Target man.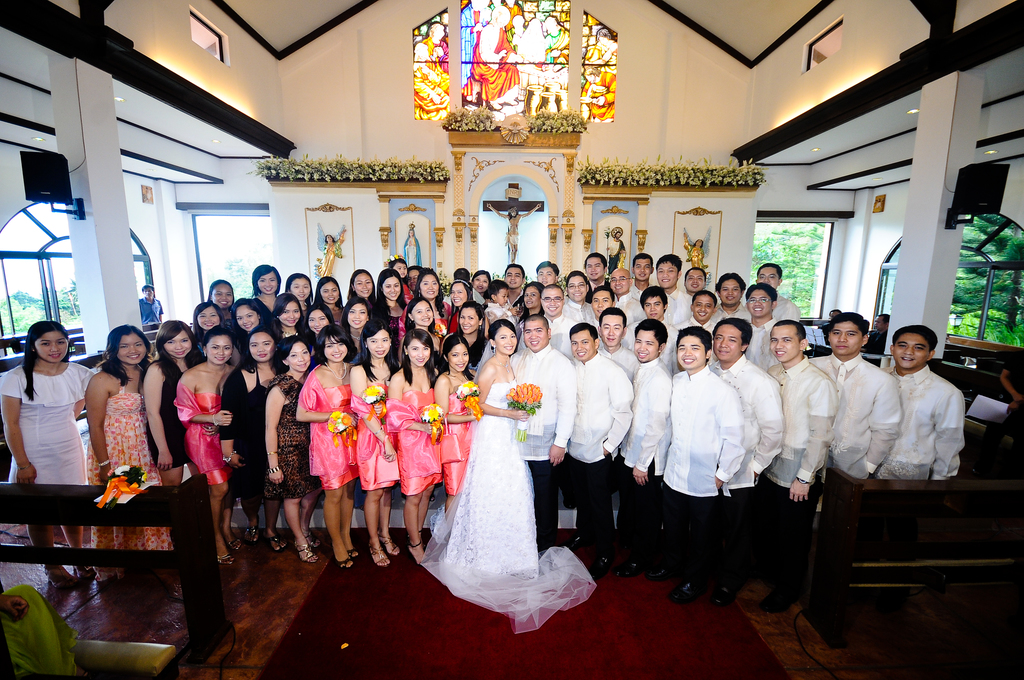
Target region: locate(752, 316, 837, 614).
